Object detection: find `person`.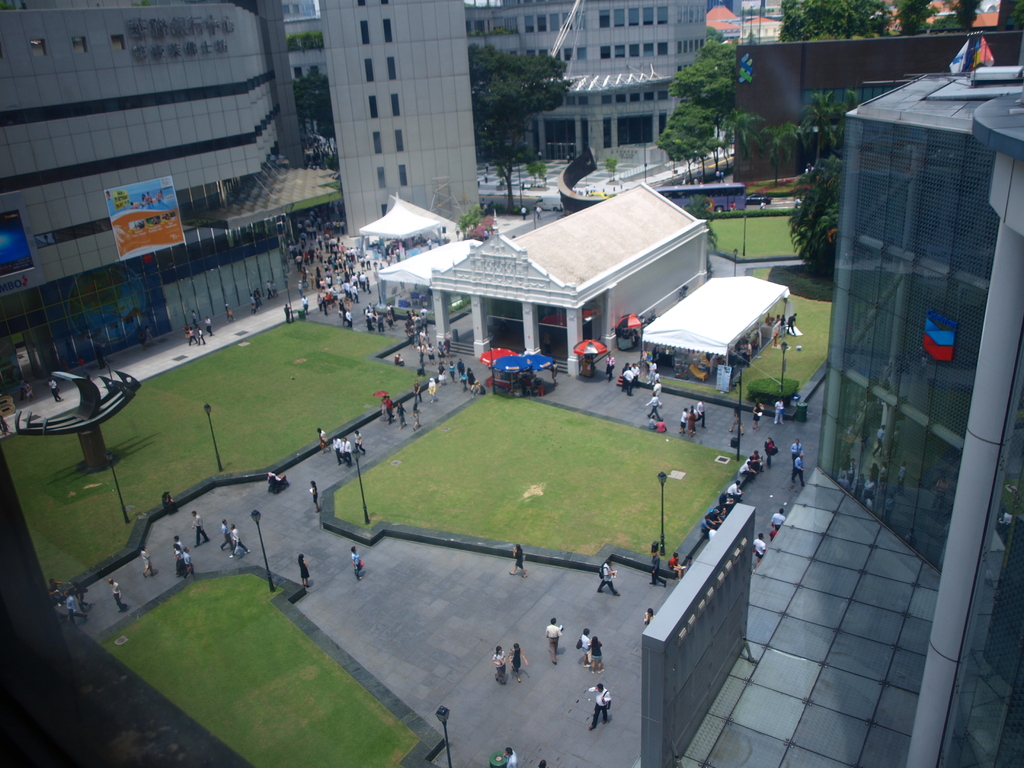
748 399 764 426.
